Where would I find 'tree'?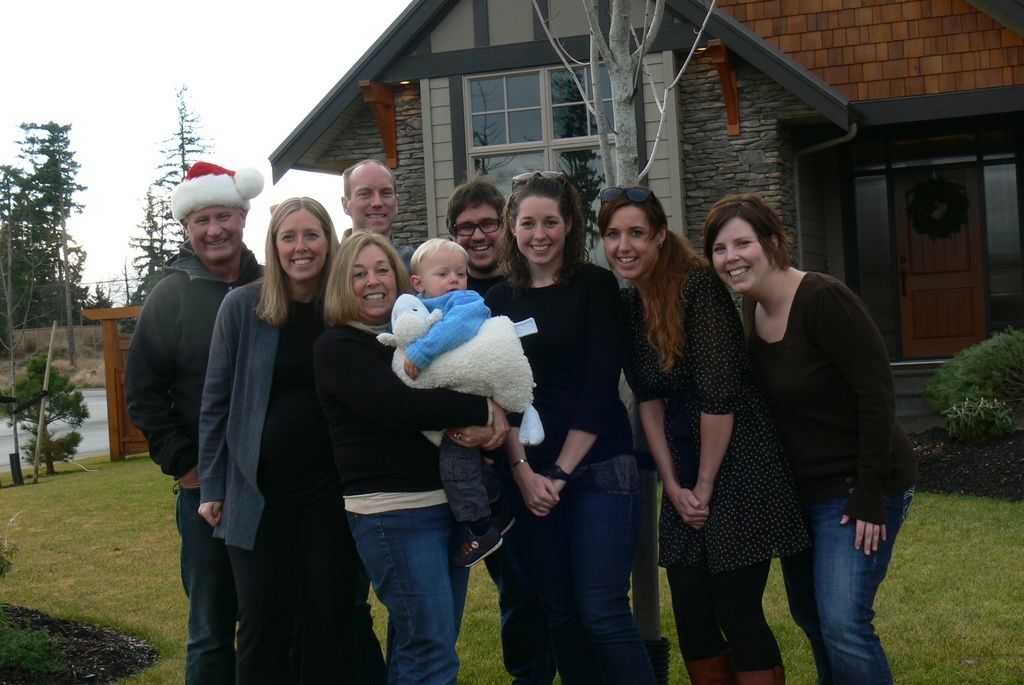
At select_region(154, 85, 220, 193).
